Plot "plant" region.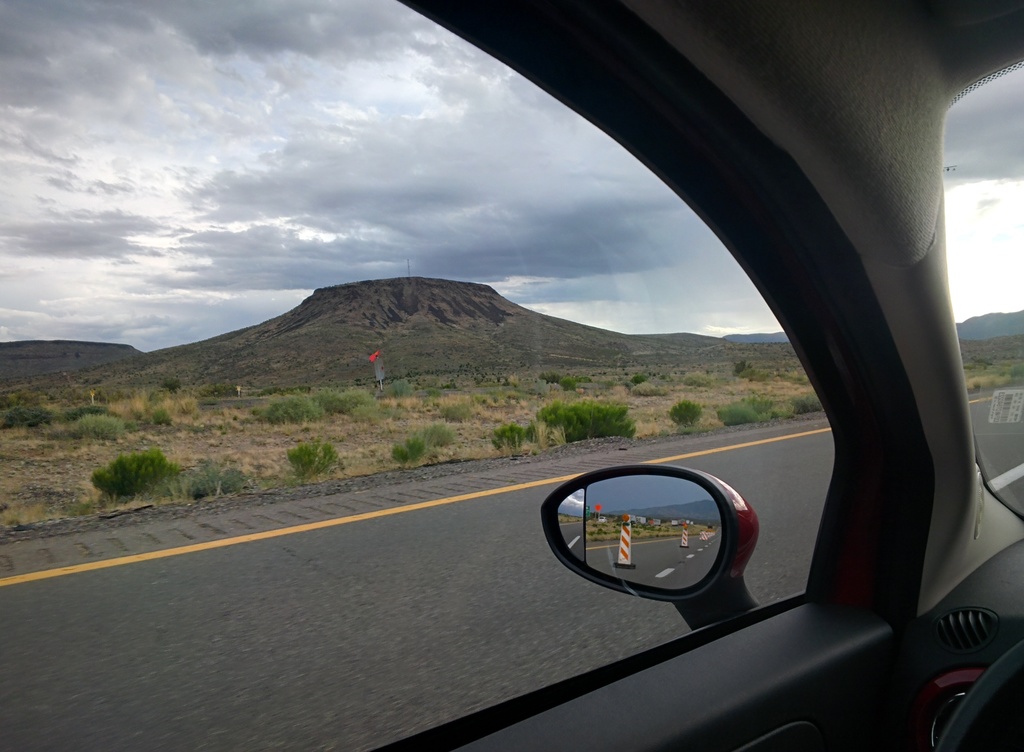
Plotted at <box>379,375,414,400</box>.
